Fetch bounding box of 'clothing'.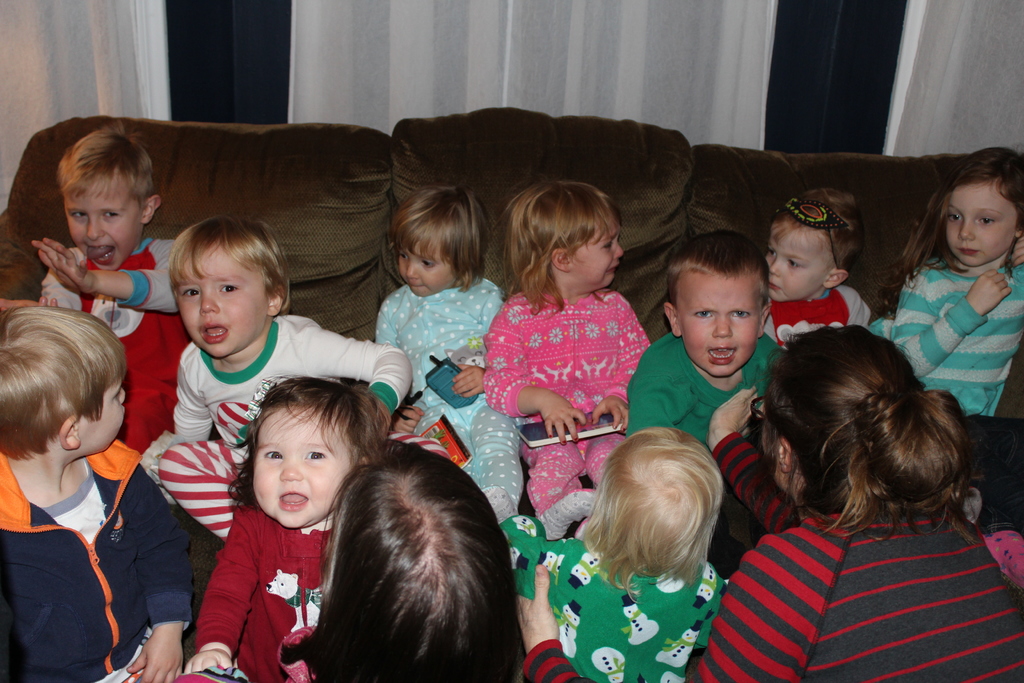
Bbox: x1=376 y1=276 x2=528 y2=517.
